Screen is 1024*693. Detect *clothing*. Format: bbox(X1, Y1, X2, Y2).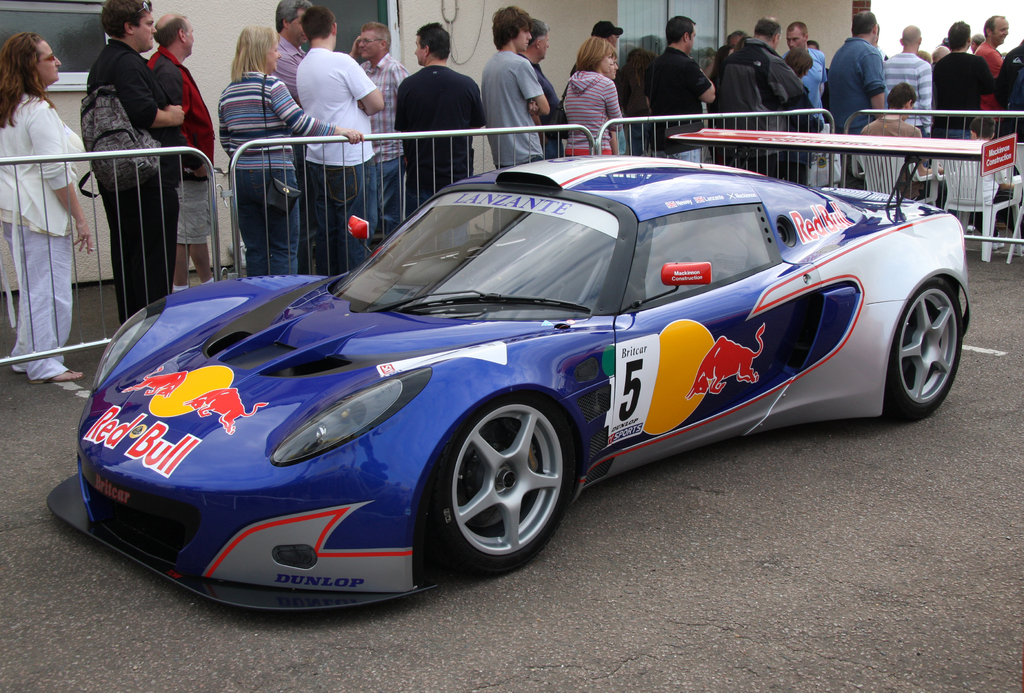
bbox(311, 49, 390, 236).
